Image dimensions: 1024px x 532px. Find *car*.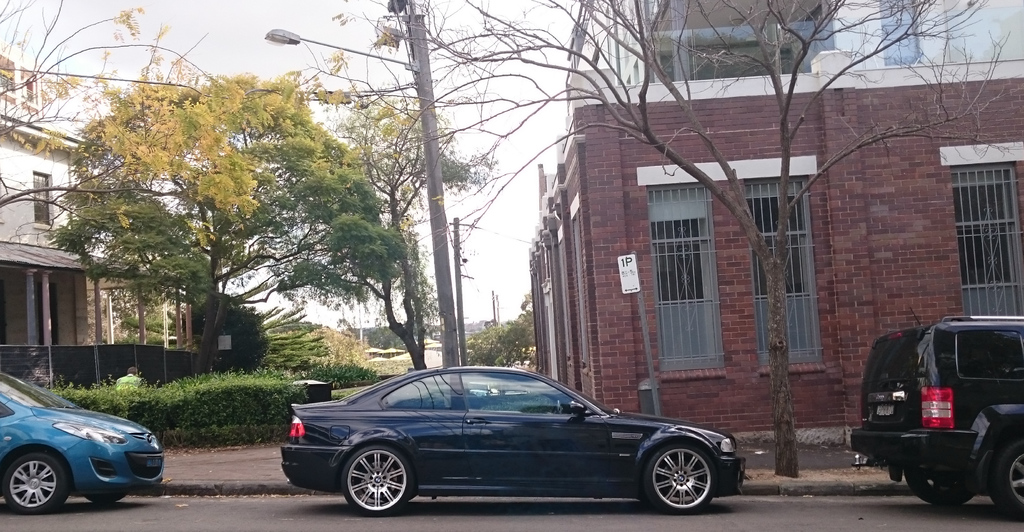
<region>846, 310, 1023, 516</region>.
